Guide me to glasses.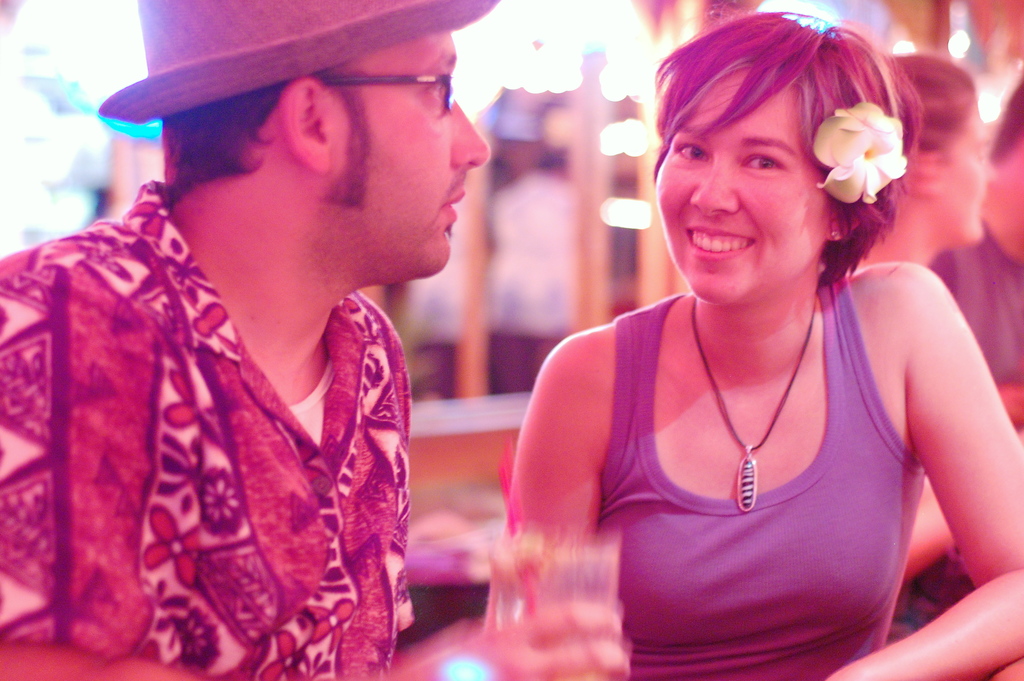
Guidance: bbox(260, 72, 456, 124).
